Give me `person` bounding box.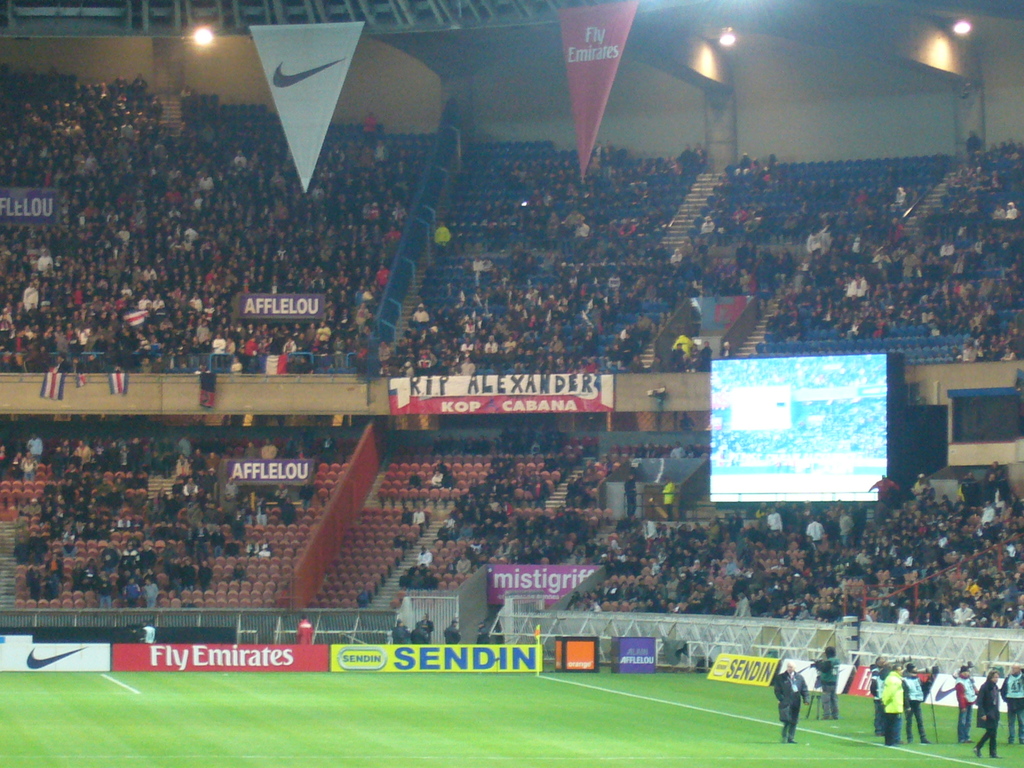
[left=292, top=618, right=311, bottom=643].
